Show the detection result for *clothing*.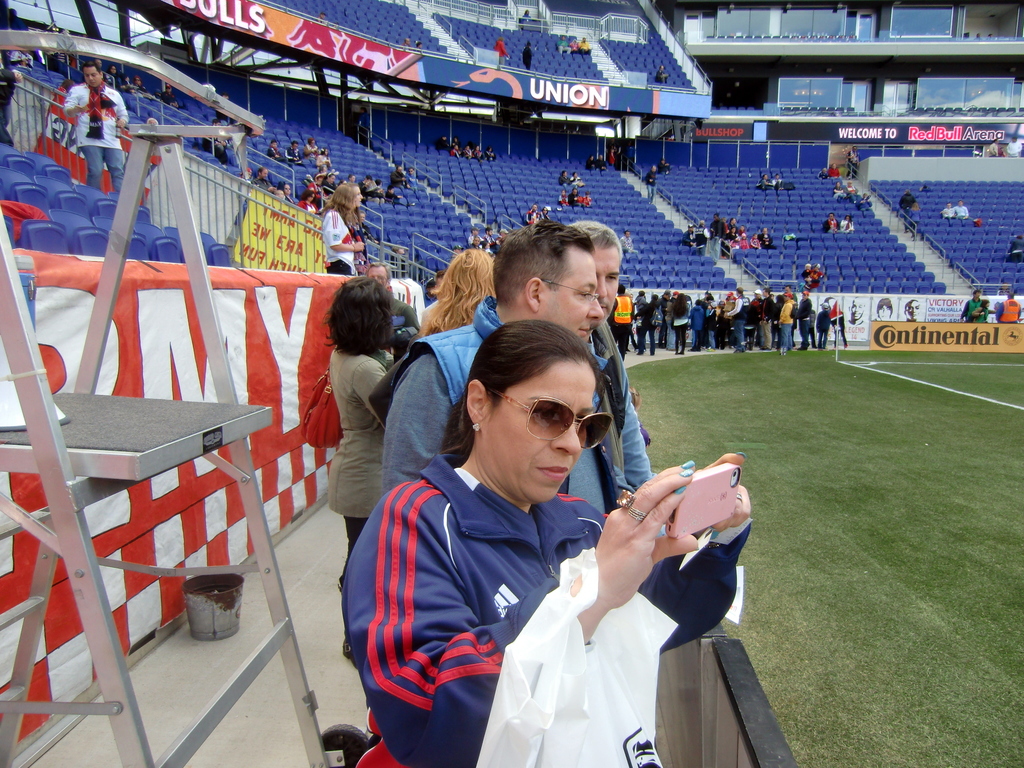
pyautogui.locateOnScreen(56, 74, 125, 202).
